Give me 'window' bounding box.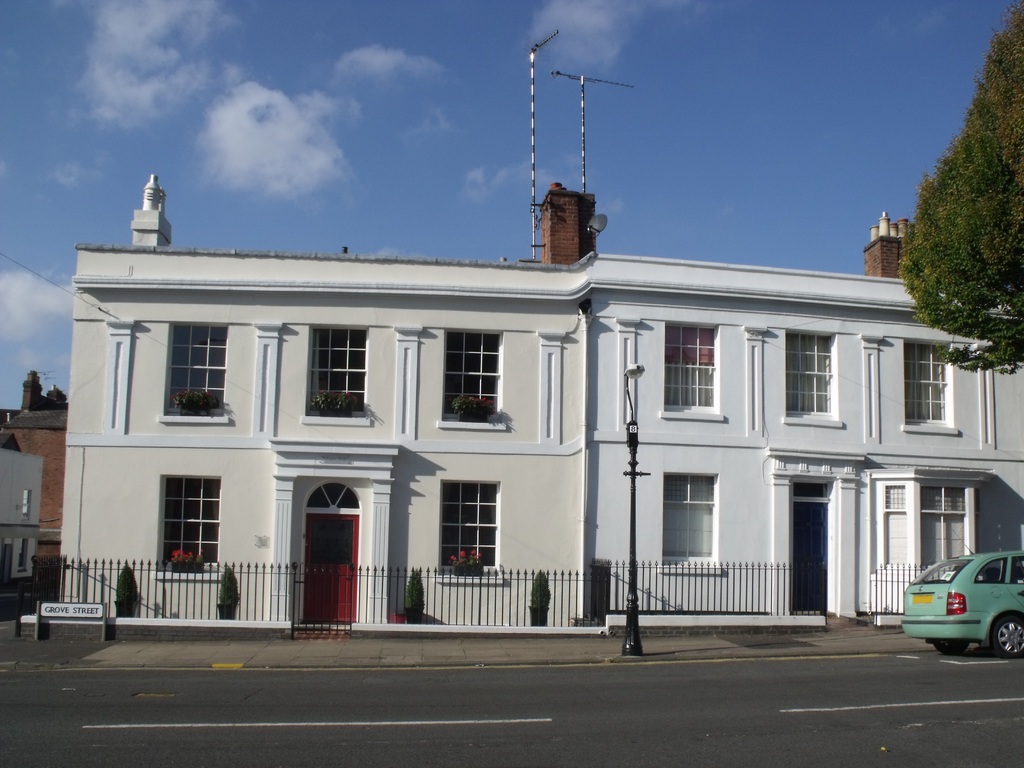
658 474 717 568.
